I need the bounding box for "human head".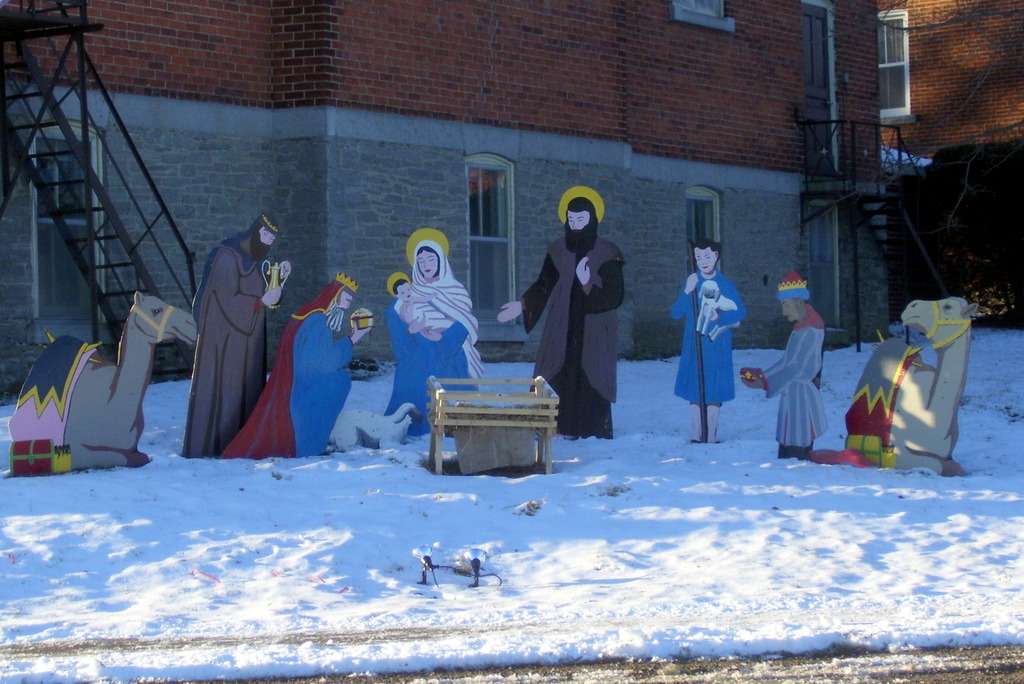
Here it is: locate(397, 279, 417, 300).
